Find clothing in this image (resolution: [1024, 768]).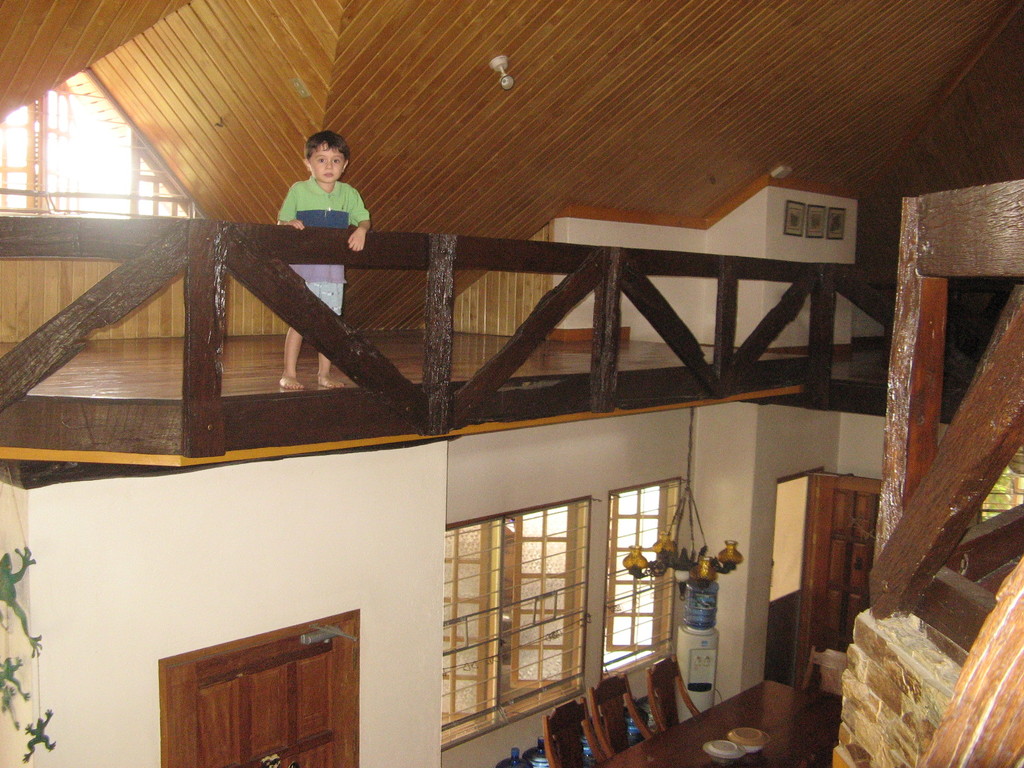
[272,140,369,252].
